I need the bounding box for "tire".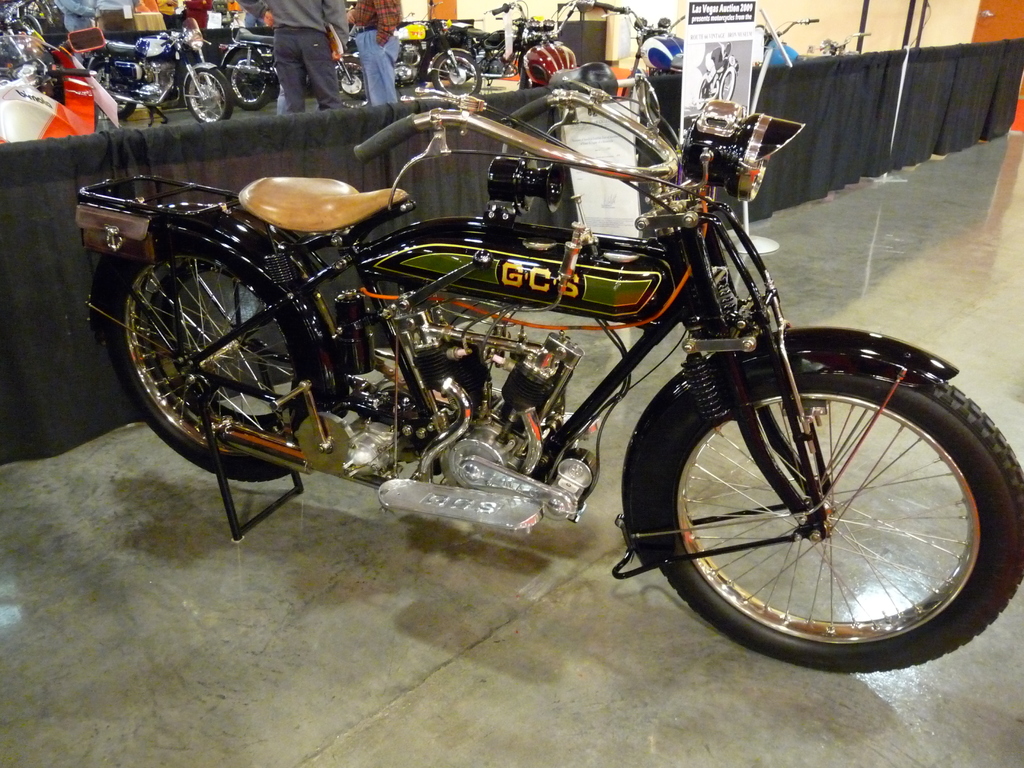
Here it is: {"left": 182, "top": 65, "right": 236, "bottom": 126}.
